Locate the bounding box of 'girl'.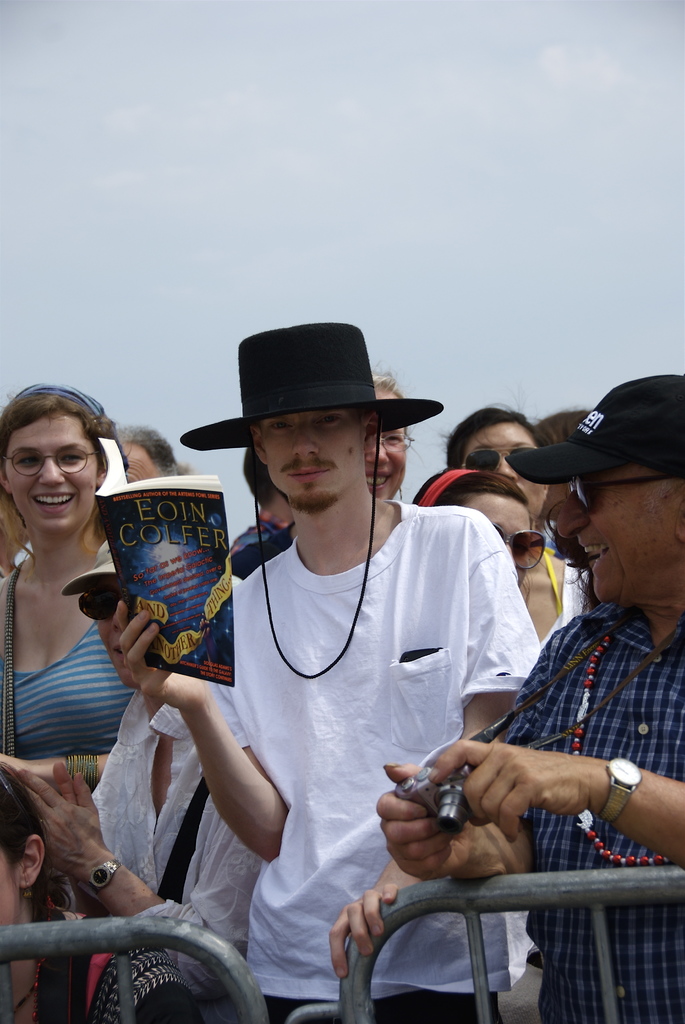
Bounding box: left=410, top=472, right=547, bottom=606.
